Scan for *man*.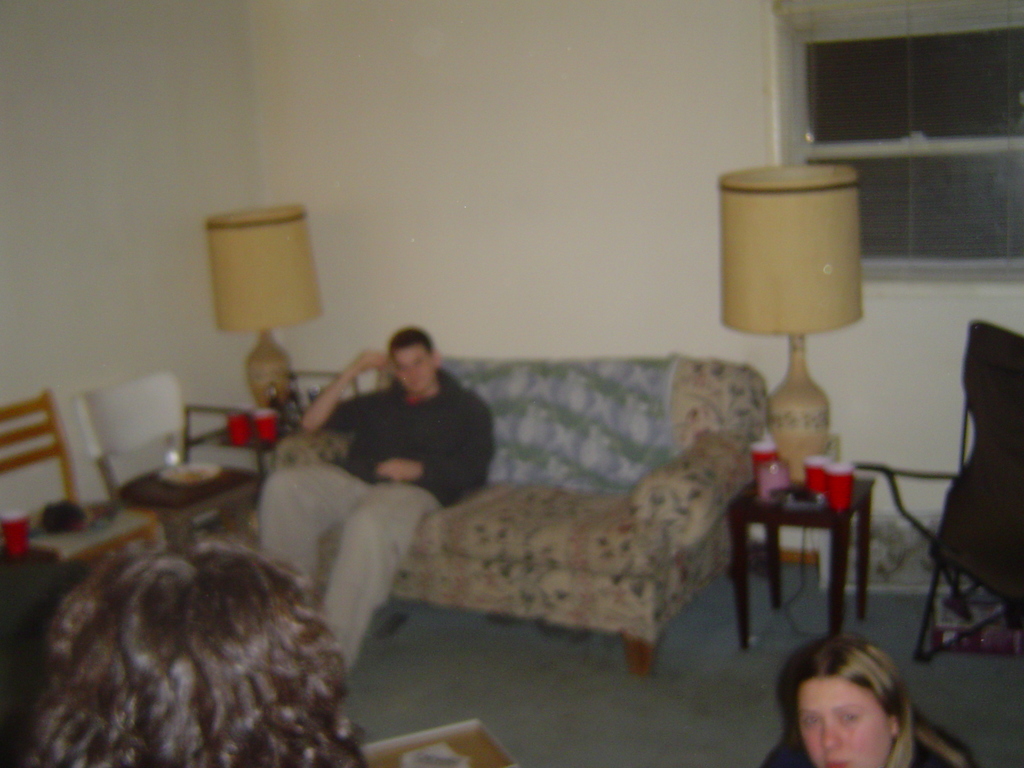
Scan result: [left=259, top=325, right=497, bottom=664].
